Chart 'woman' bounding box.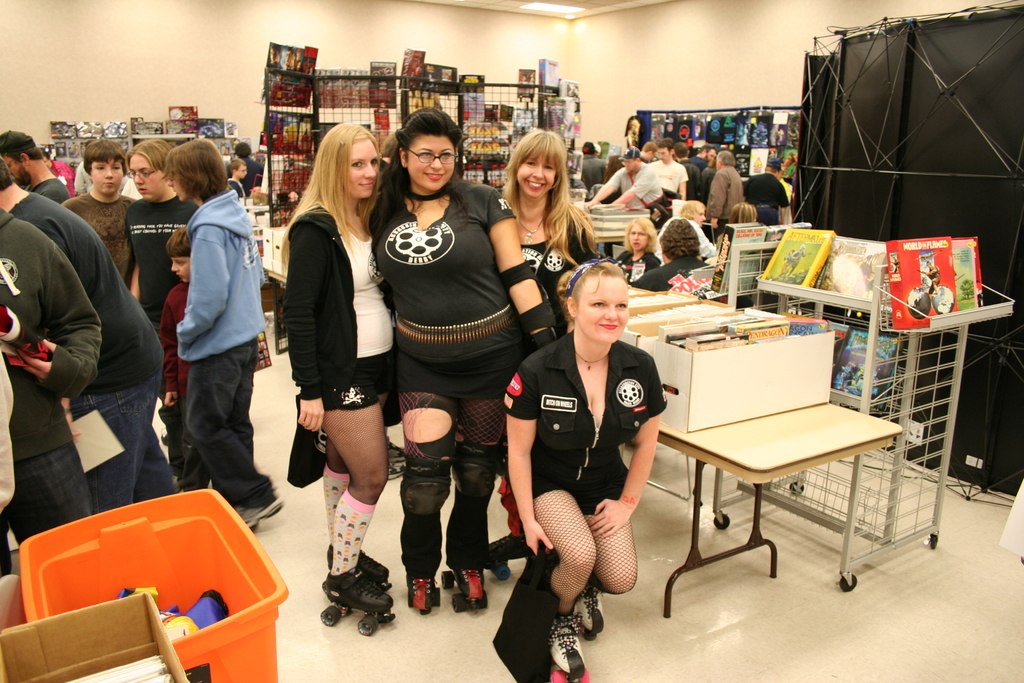
Charted: detection(268, 124, 399, 639).
